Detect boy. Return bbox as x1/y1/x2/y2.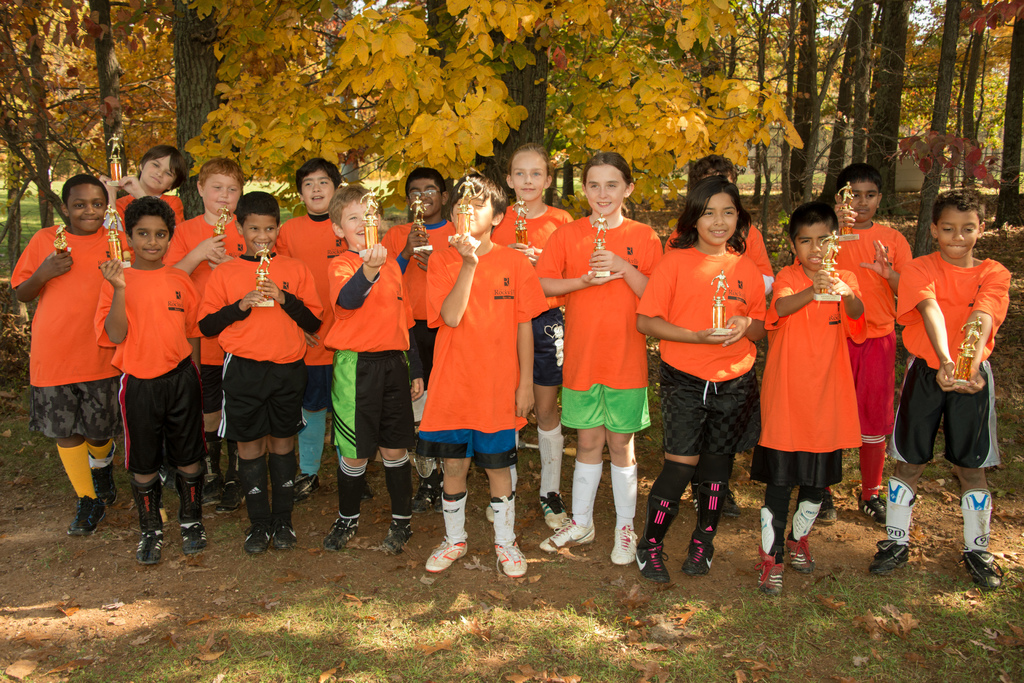
276/158/344/503.
